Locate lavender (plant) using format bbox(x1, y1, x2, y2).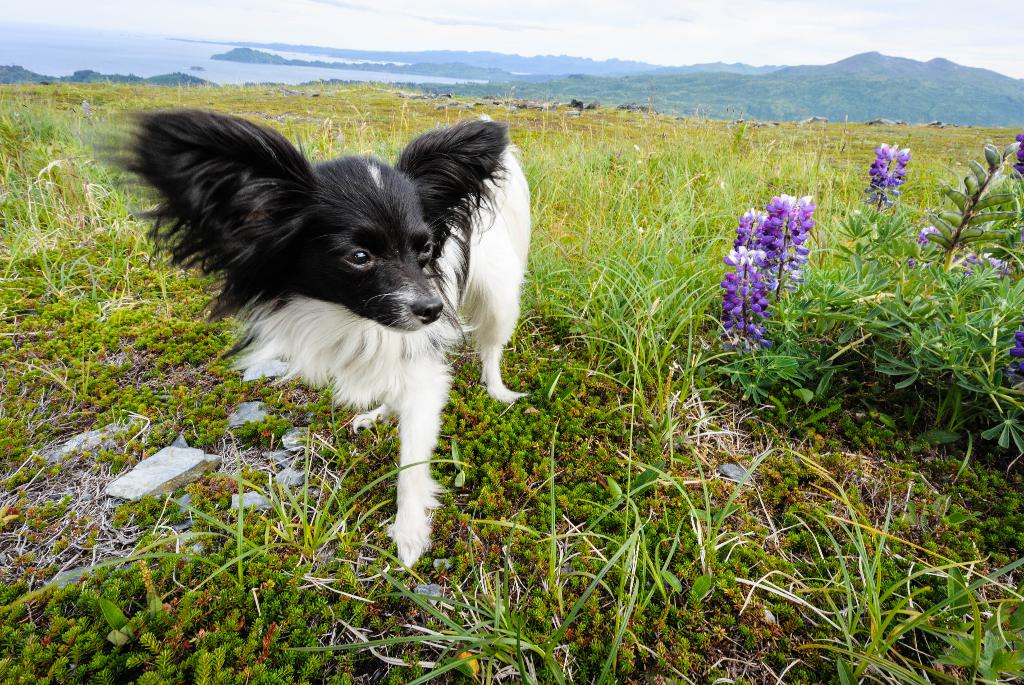
bbox(847, 138, 911, 242).
